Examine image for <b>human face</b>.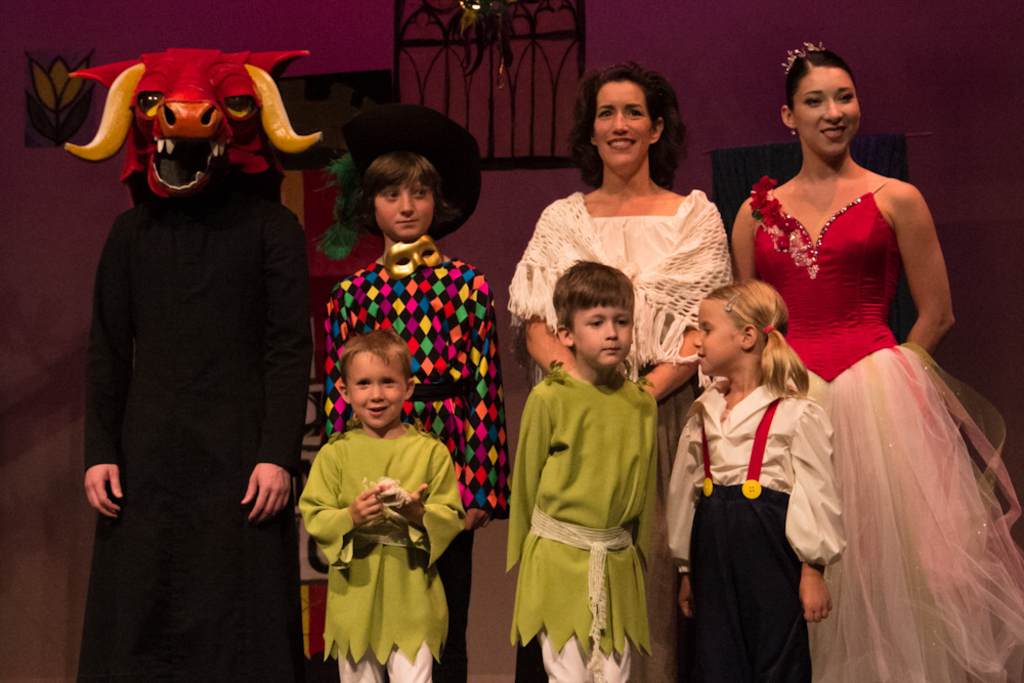
Examination result: pyautogui.locateOnScreen(575, 301, 633, 368).
